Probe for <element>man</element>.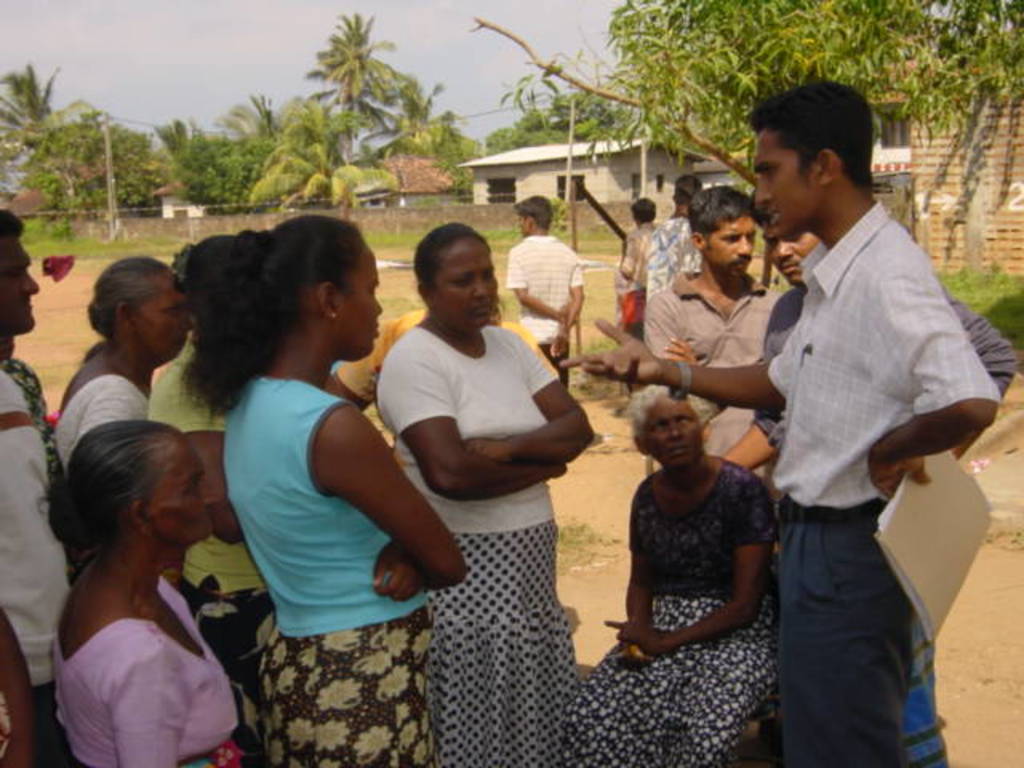
Probe result: rect(0, 205, 61, 766).
